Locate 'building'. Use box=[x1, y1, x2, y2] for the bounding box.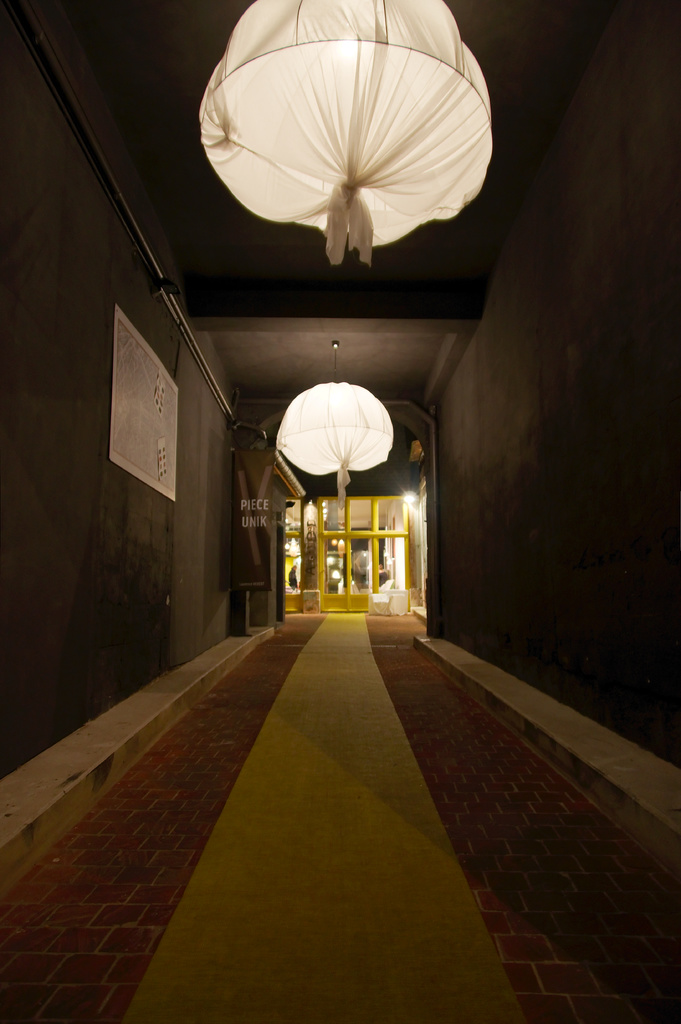
box=[0, 0, 680, 1023].
